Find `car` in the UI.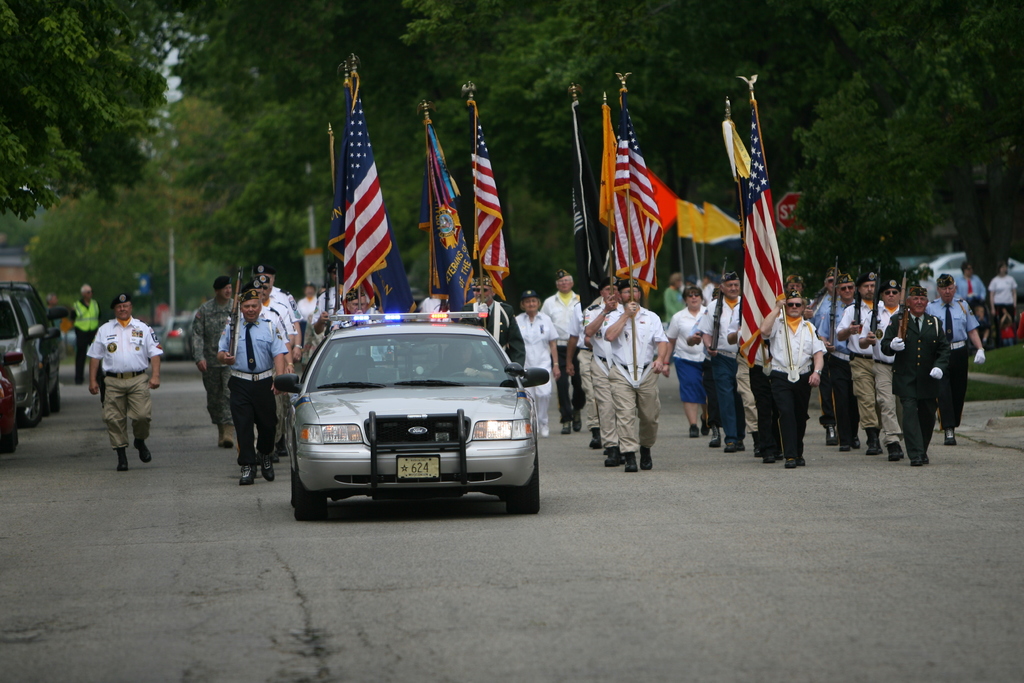
UI element at (2, 269, 61, 413).
